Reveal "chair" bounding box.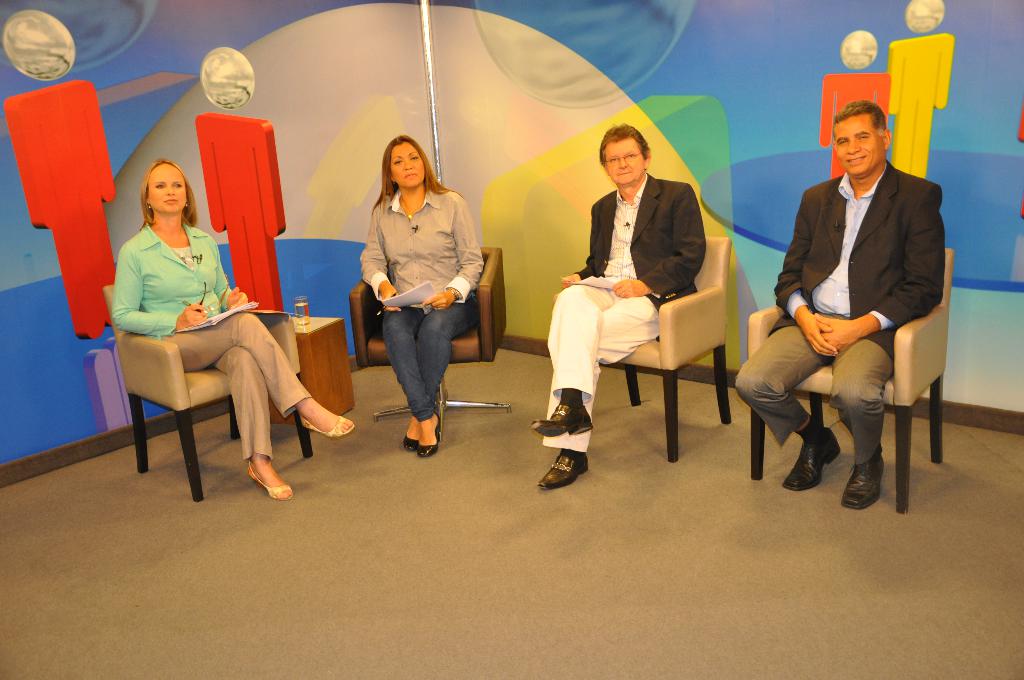
Revealed: 748/248/956/512.
